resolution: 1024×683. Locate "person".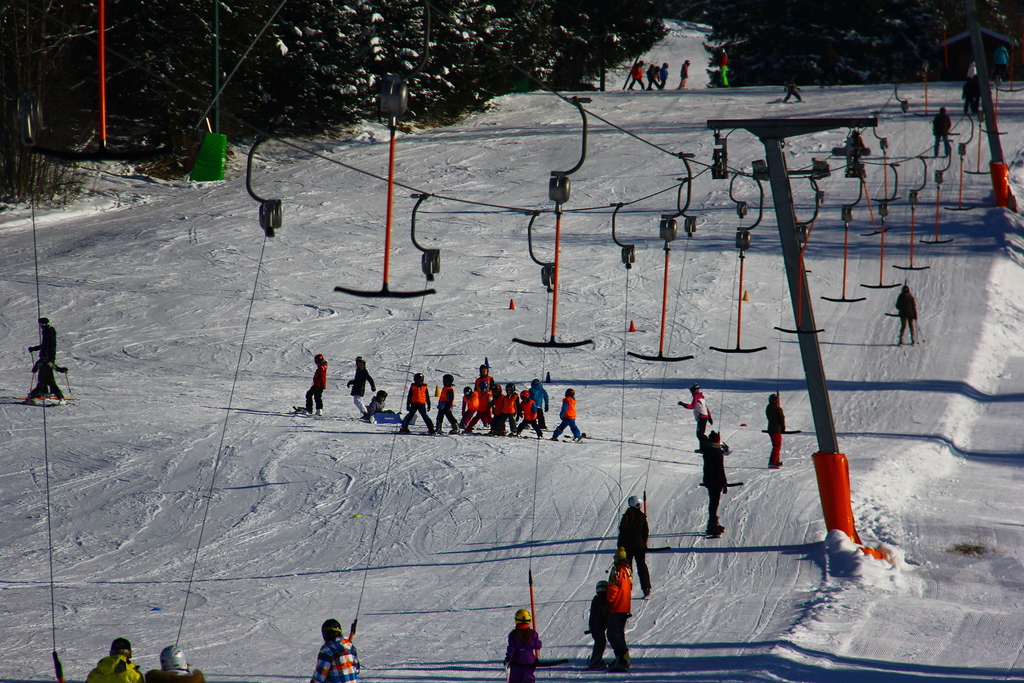
region(346, 358, 376, 418).
